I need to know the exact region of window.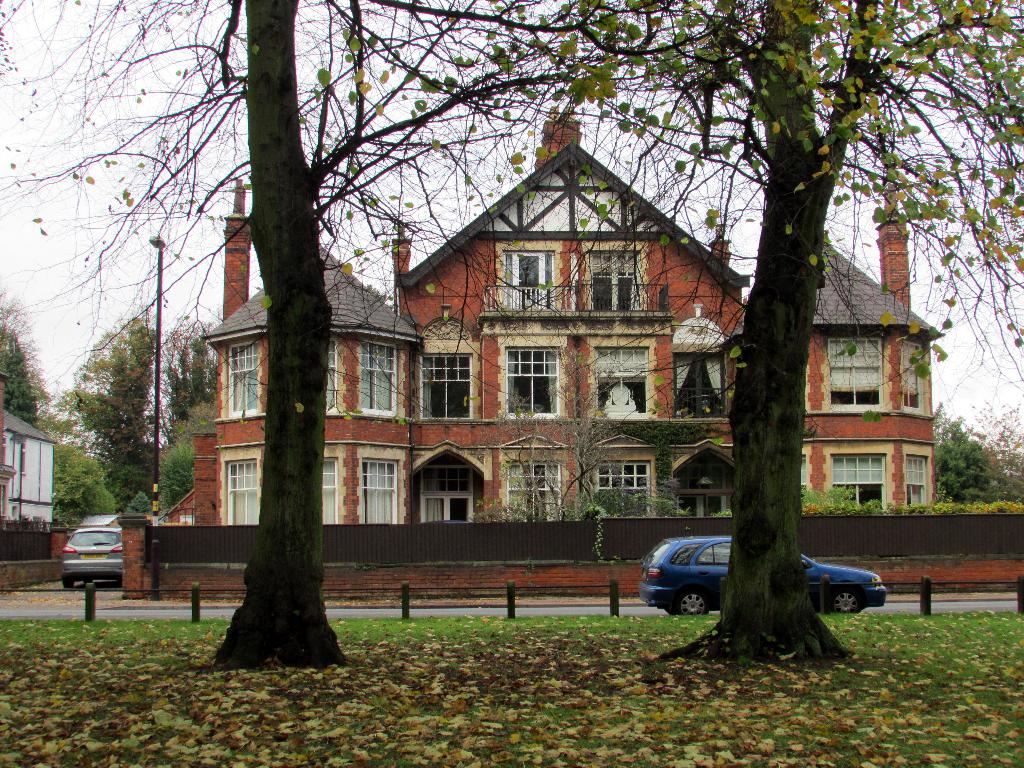
Region: 506 348 572 420.
